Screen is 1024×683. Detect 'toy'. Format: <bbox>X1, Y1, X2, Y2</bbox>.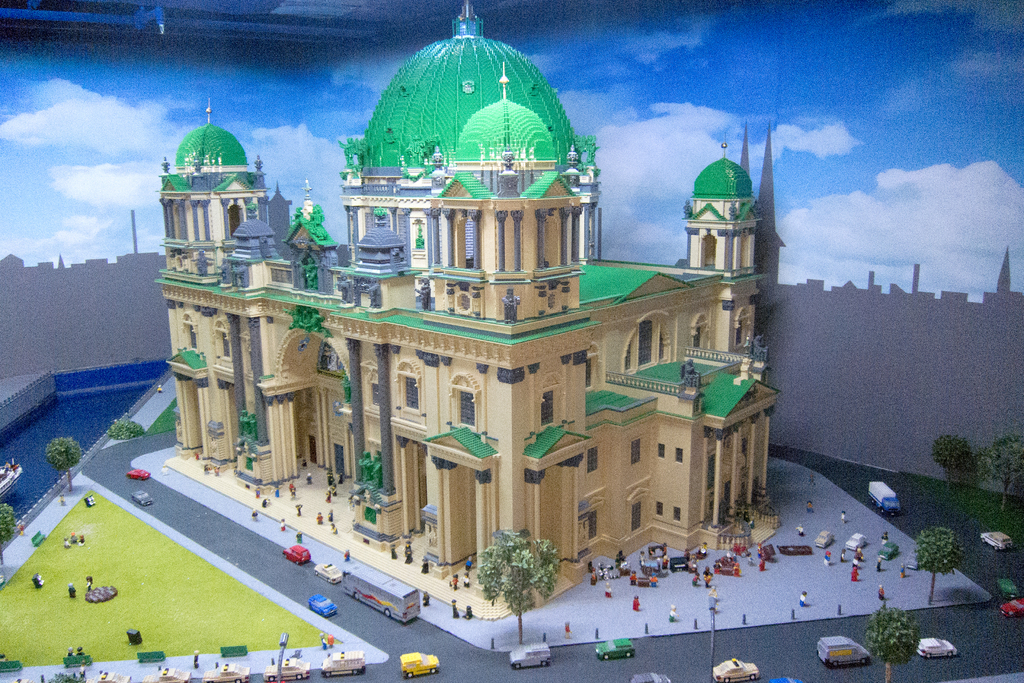
<bbox>930, 434, 988, 498</bbox>.
